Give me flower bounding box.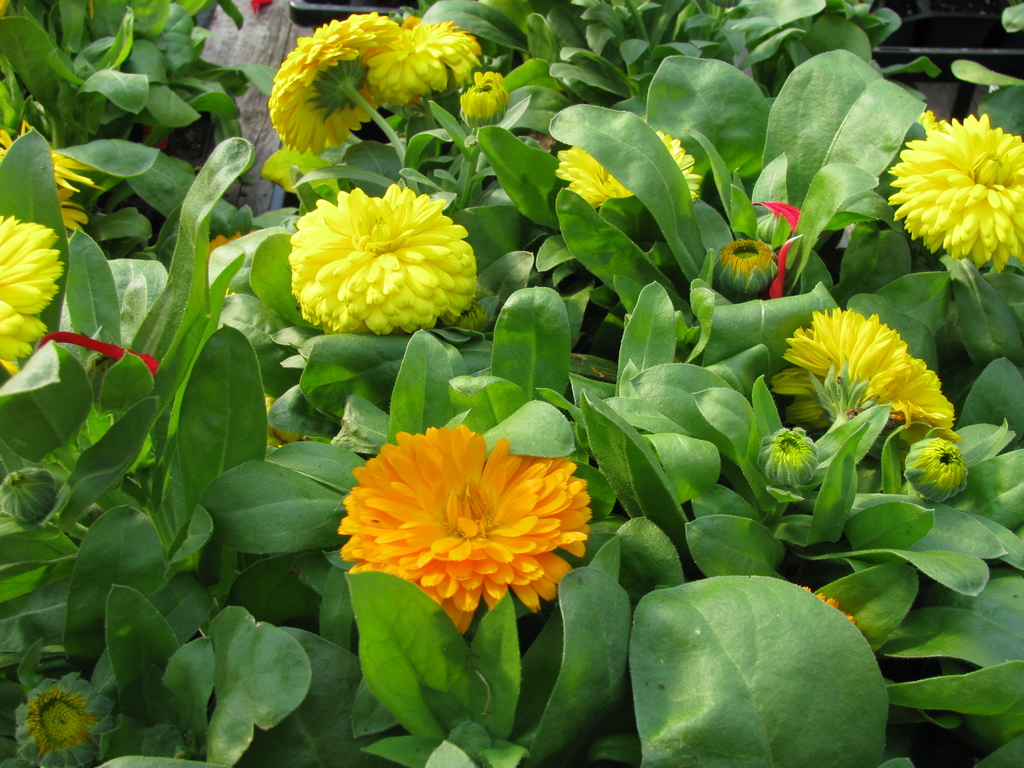
Rect(0, 216, 65, 378).
